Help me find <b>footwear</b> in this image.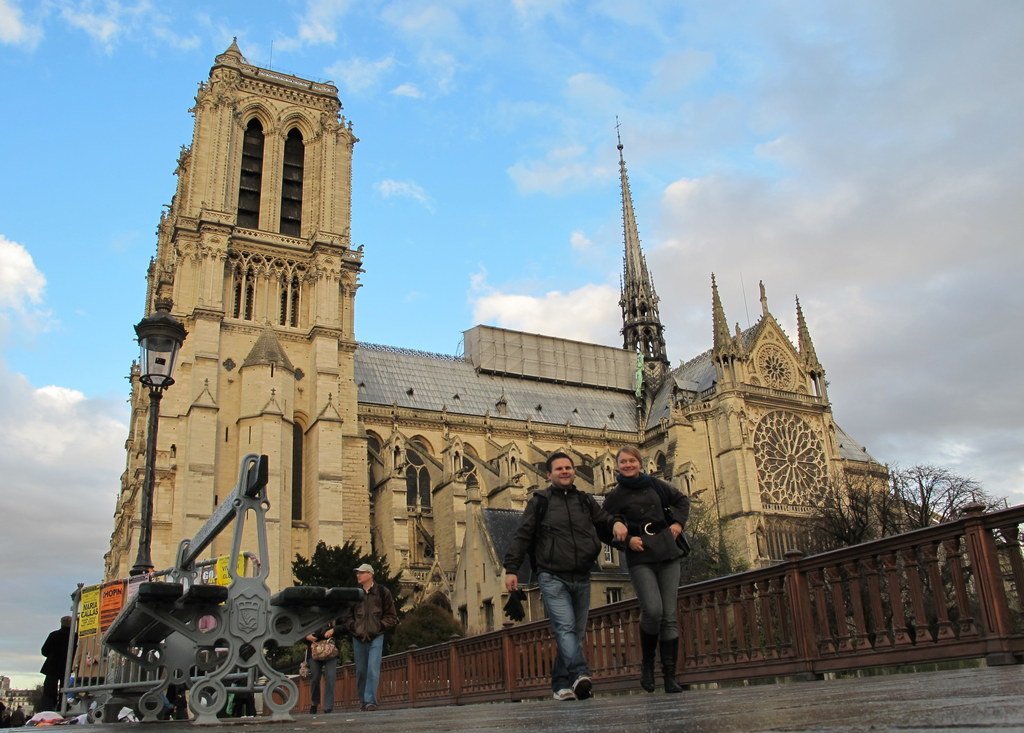
Found it: (323,707,336,722).
